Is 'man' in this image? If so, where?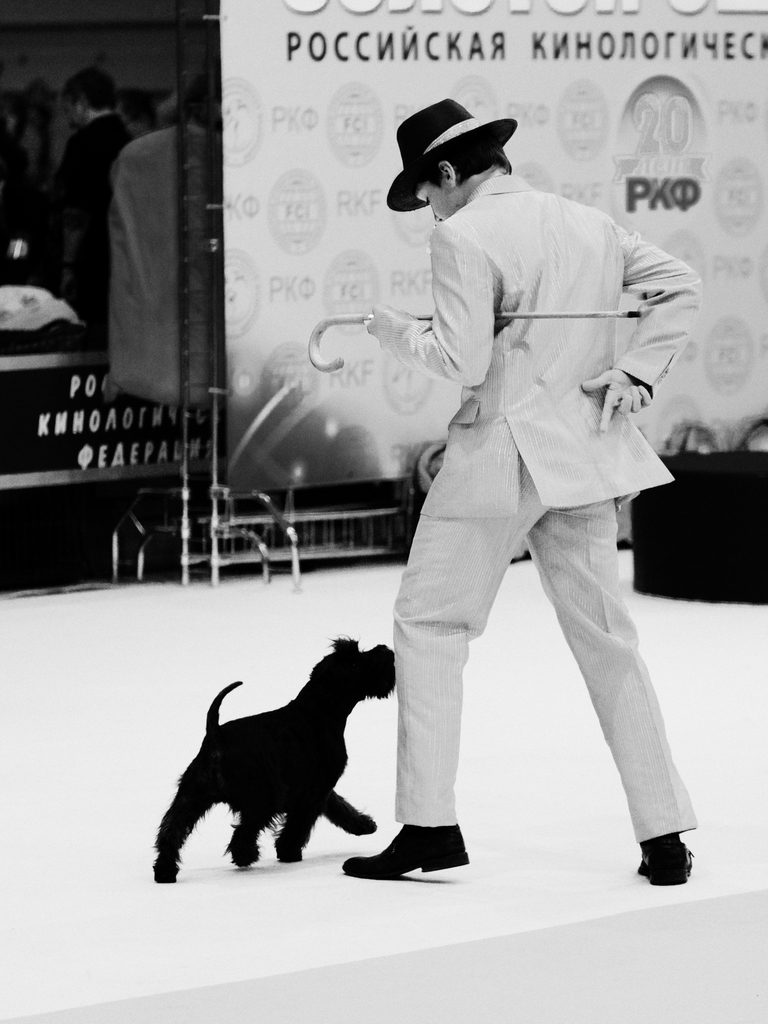
Yes, at Rect(361, 125, 689, 924).
